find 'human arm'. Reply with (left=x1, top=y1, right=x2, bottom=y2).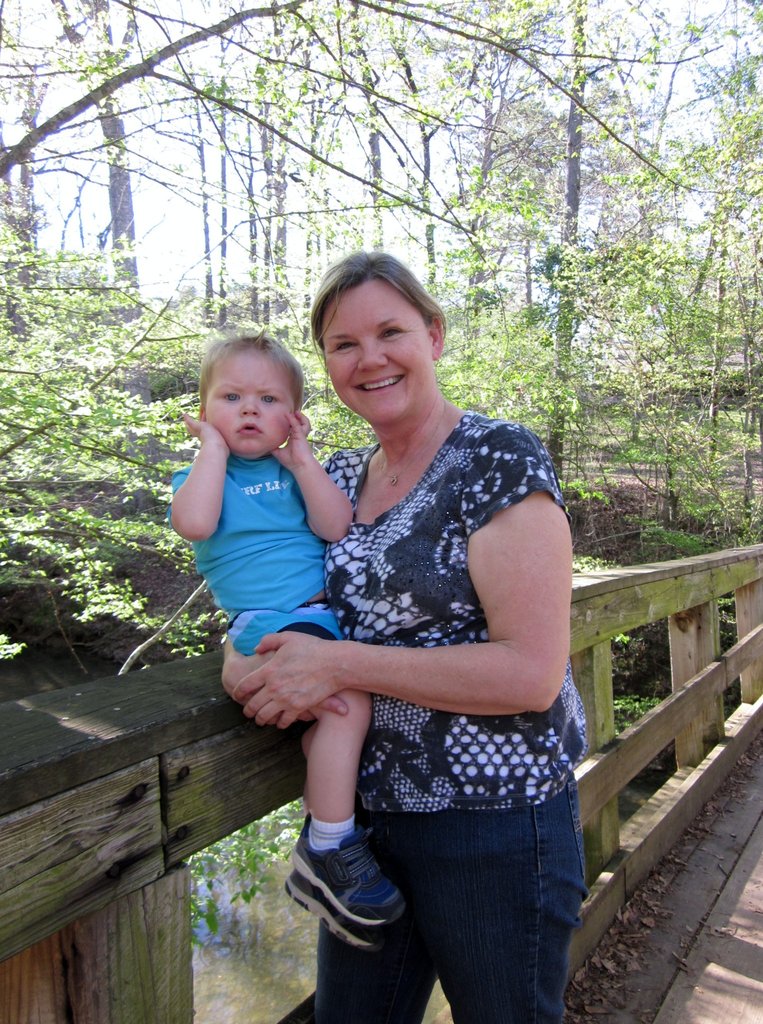
(left=263, top=406, right=351, bottom=550).
